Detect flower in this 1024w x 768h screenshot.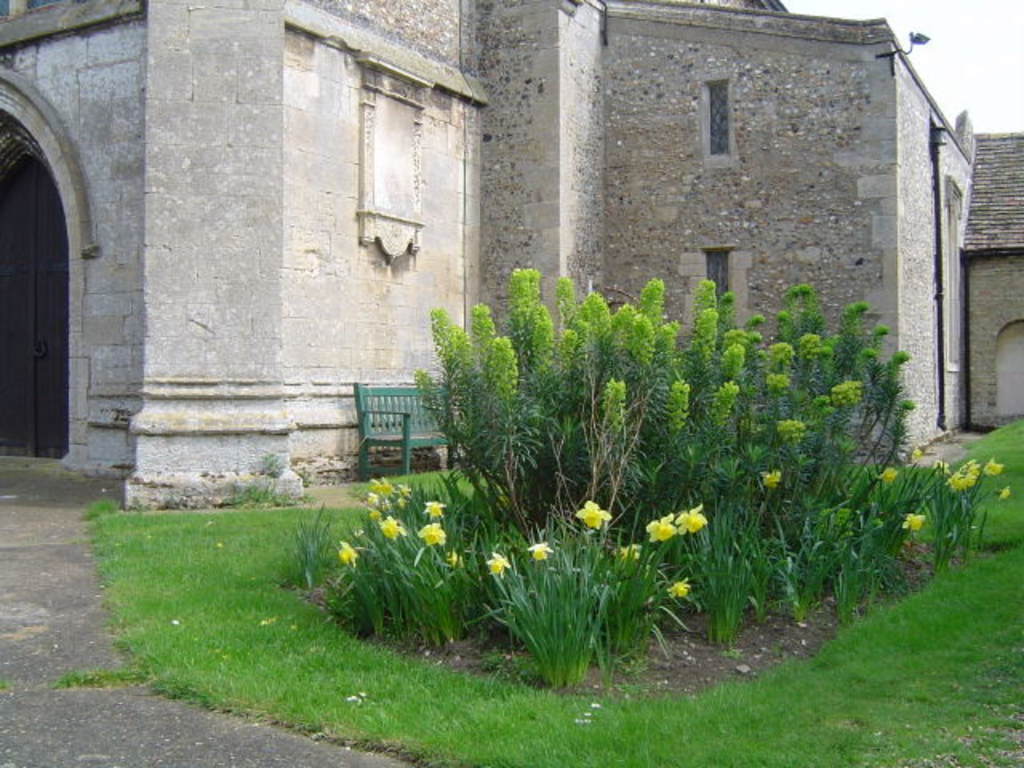
Detection: crop(338, 538, 358, 568).
